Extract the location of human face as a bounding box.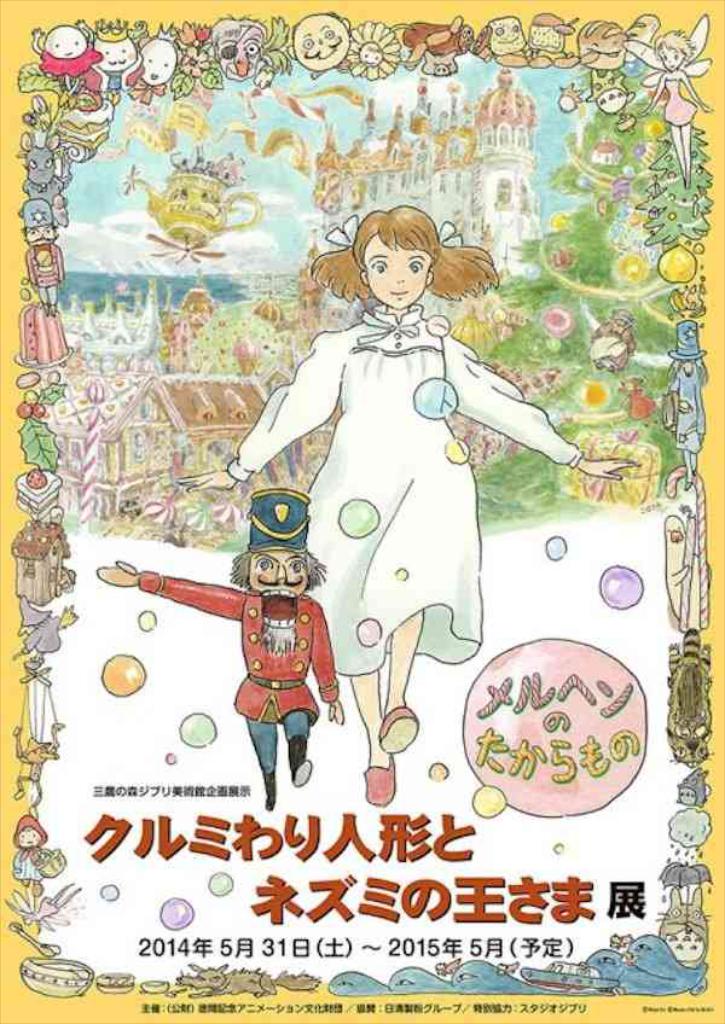
Rect(29, 226, 54, 243).
